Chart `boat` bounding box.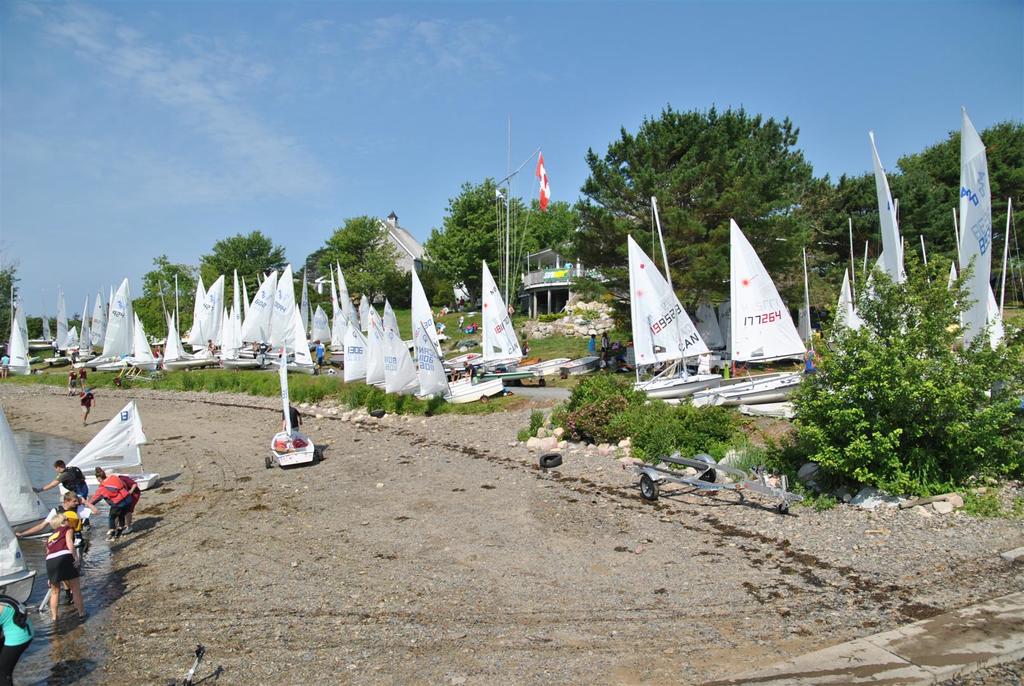
Charted: select_region(525, 352, 564, 379).
